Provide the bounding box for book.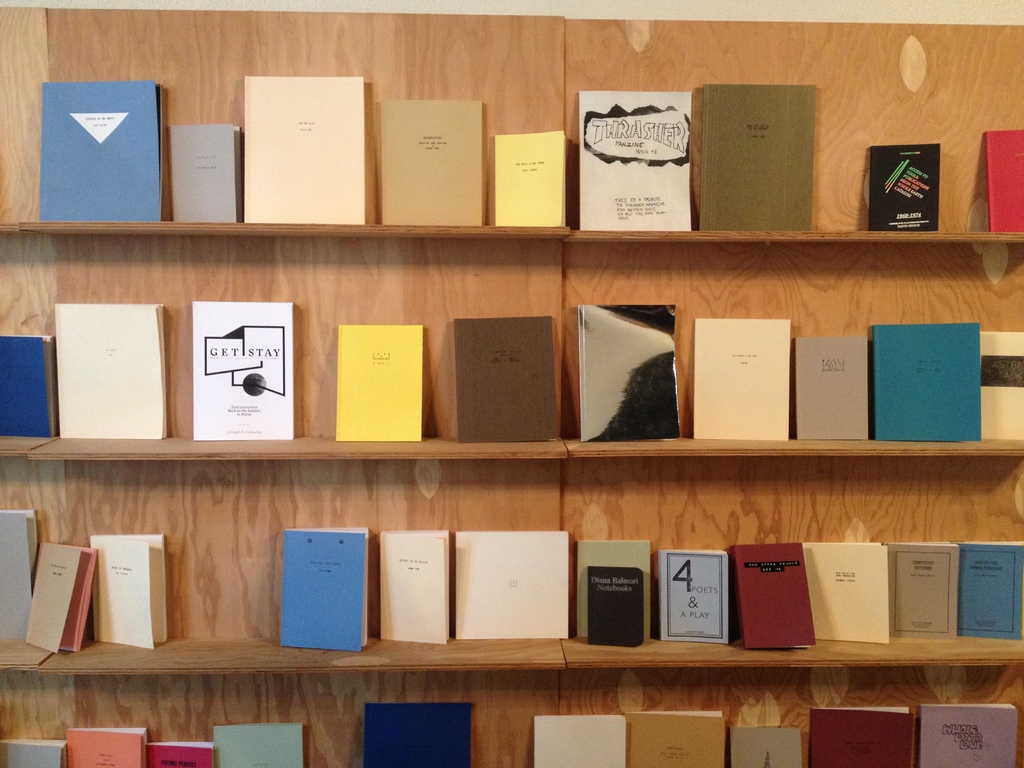
rect(0, 513, 37, 641).
